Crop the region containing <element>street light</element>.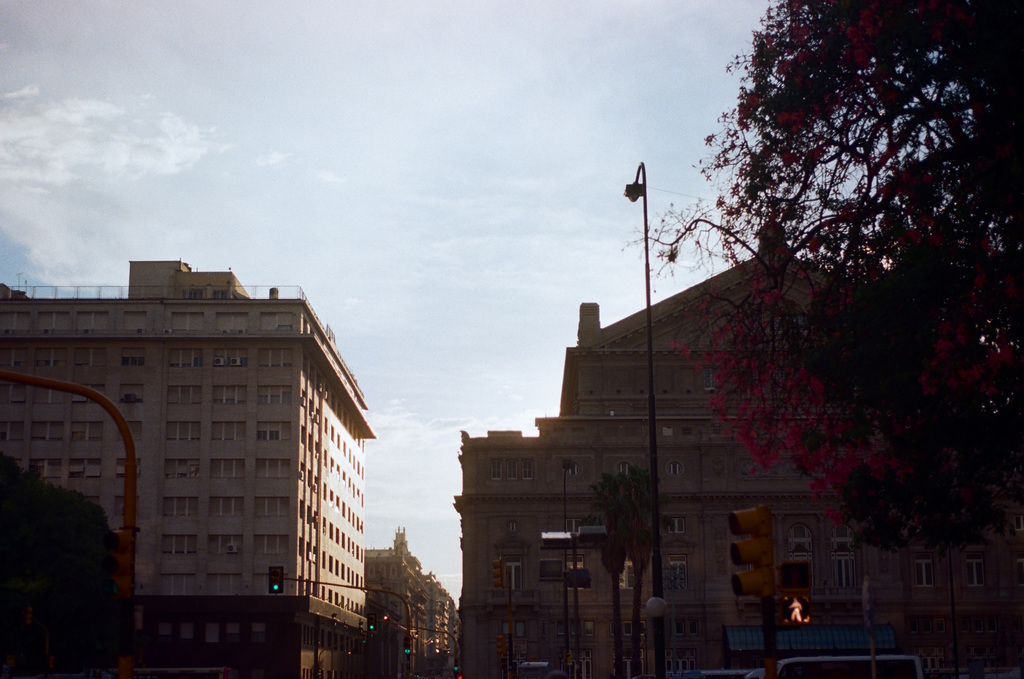
Crop region: <bbox>564, 527, 612, 676</bbox>.
